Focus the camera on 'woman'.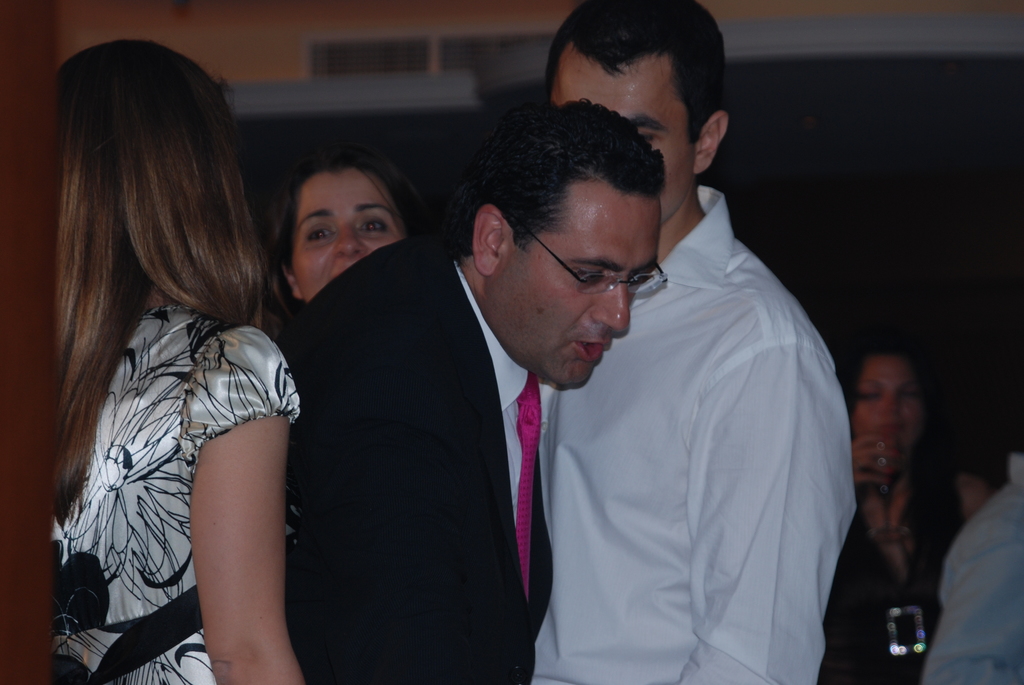
Focus region: bbox(36, 32, 331, 684).
